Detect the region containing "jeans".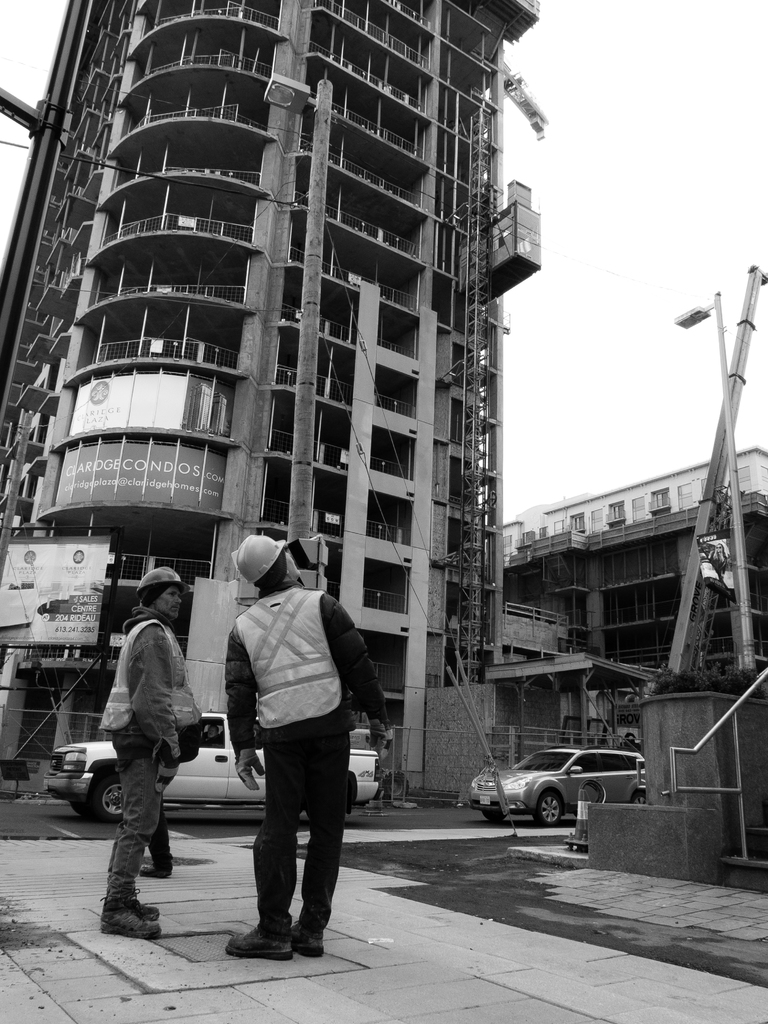
(102, 723, 182, 903).
